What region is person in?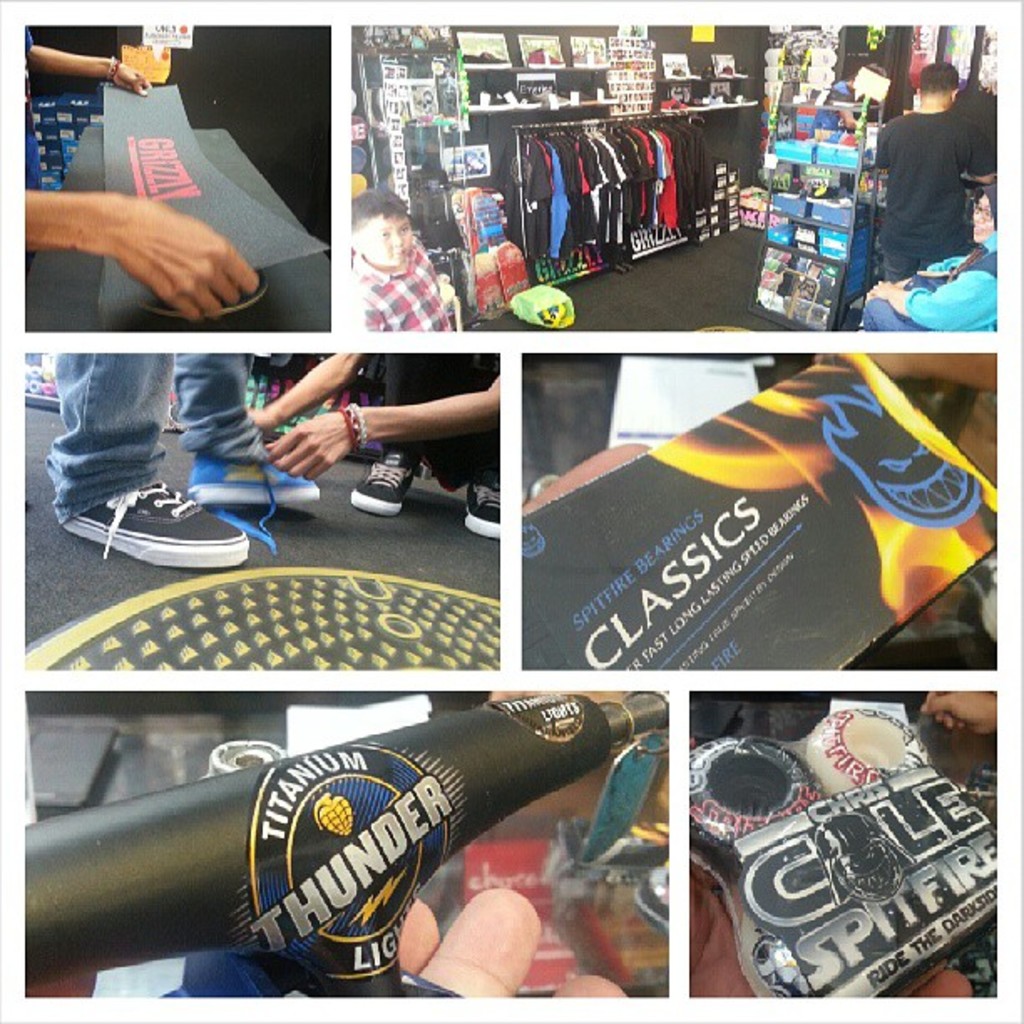
(343, 192, 453, 340).
